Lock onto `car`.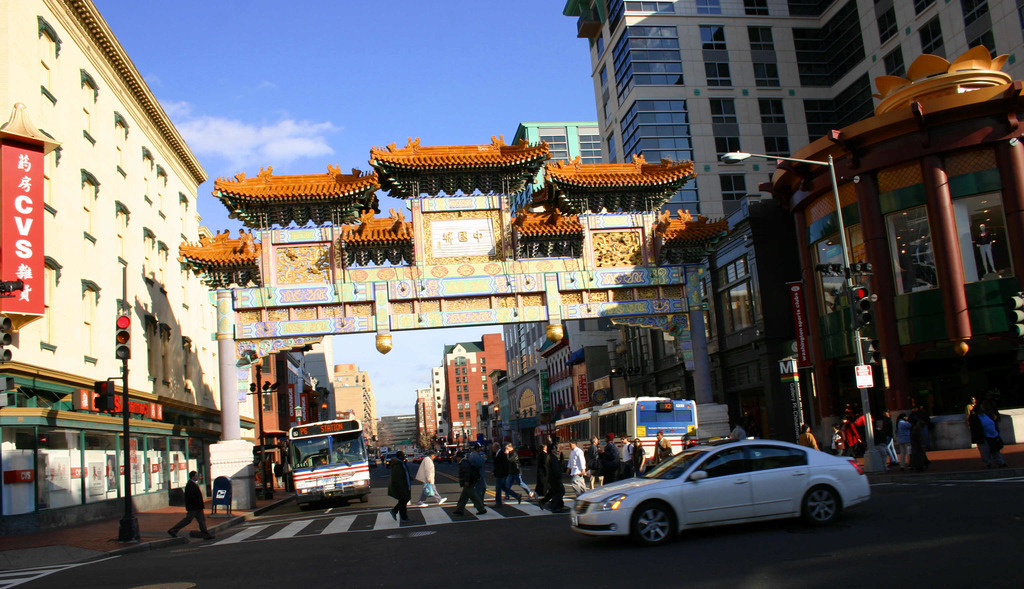
Locked: pyautogui.locateOnScreen(566, 440, 869, 547).
